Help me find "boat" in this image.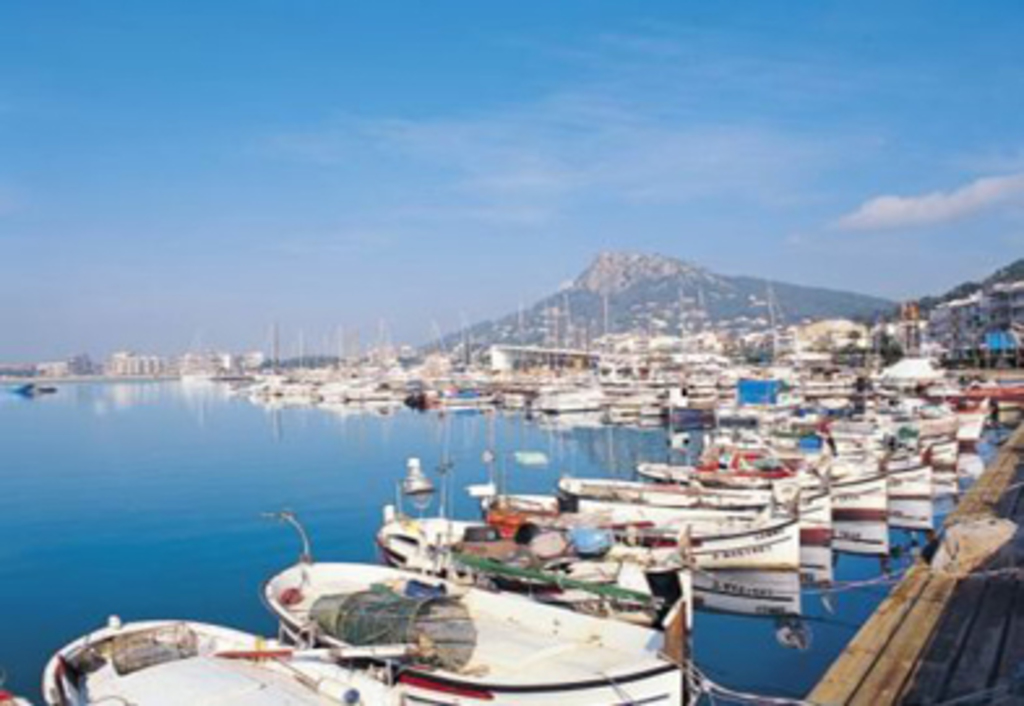
Found it: (550, 472, 834, 547).
